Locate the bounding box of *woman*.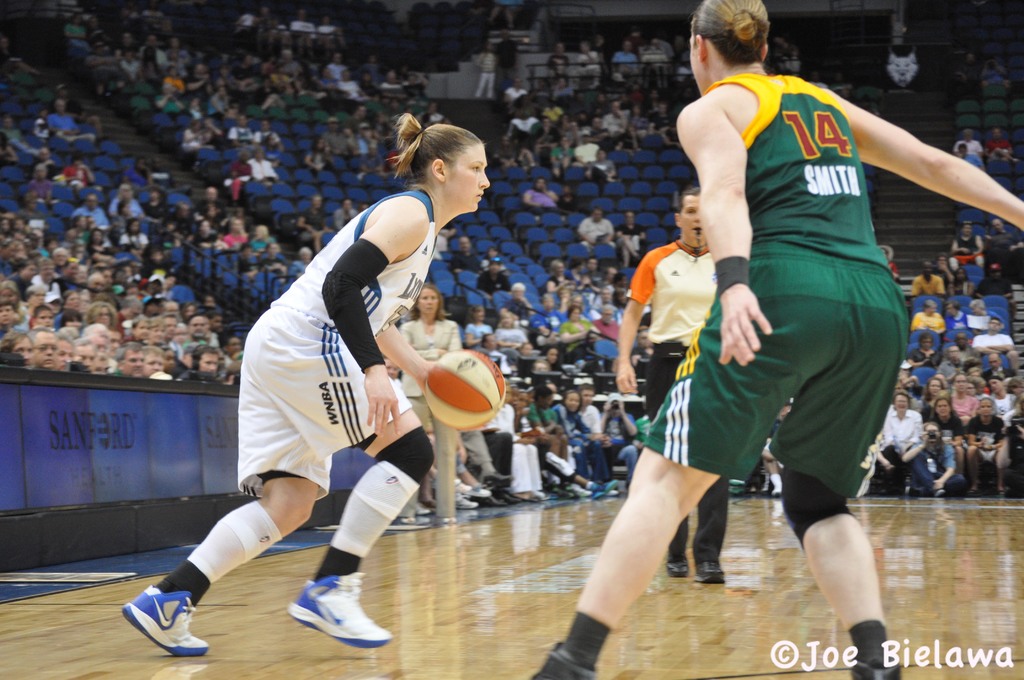
Bounding box: (x1=497, y1=309, x2=526, y2=364).
